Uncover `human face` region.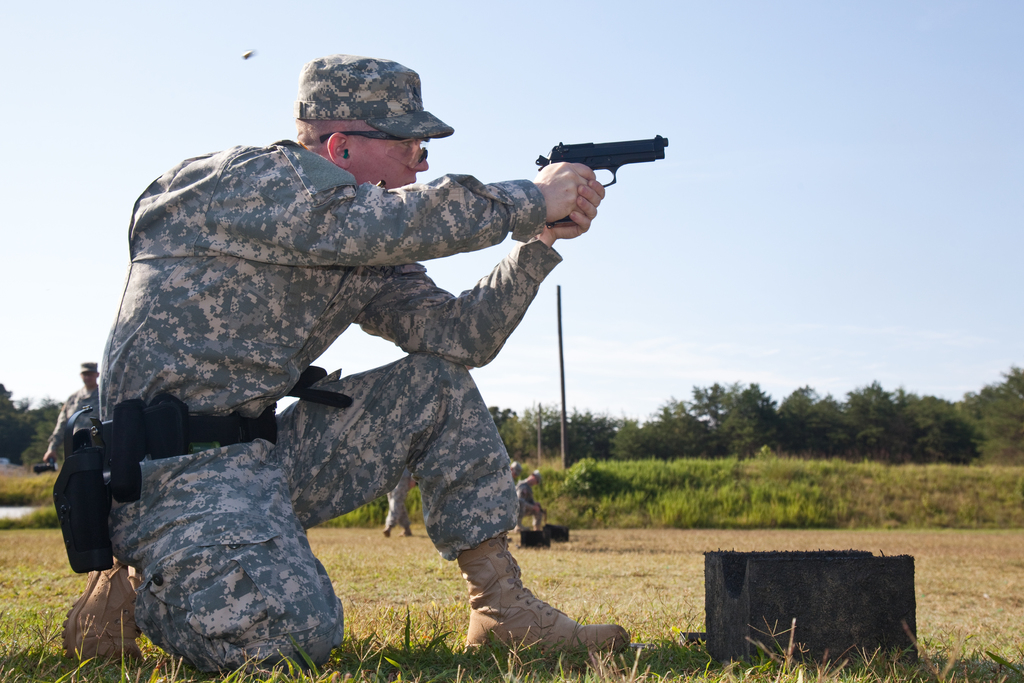
Uncovered: bbox=[353, 135, 429, 193].
